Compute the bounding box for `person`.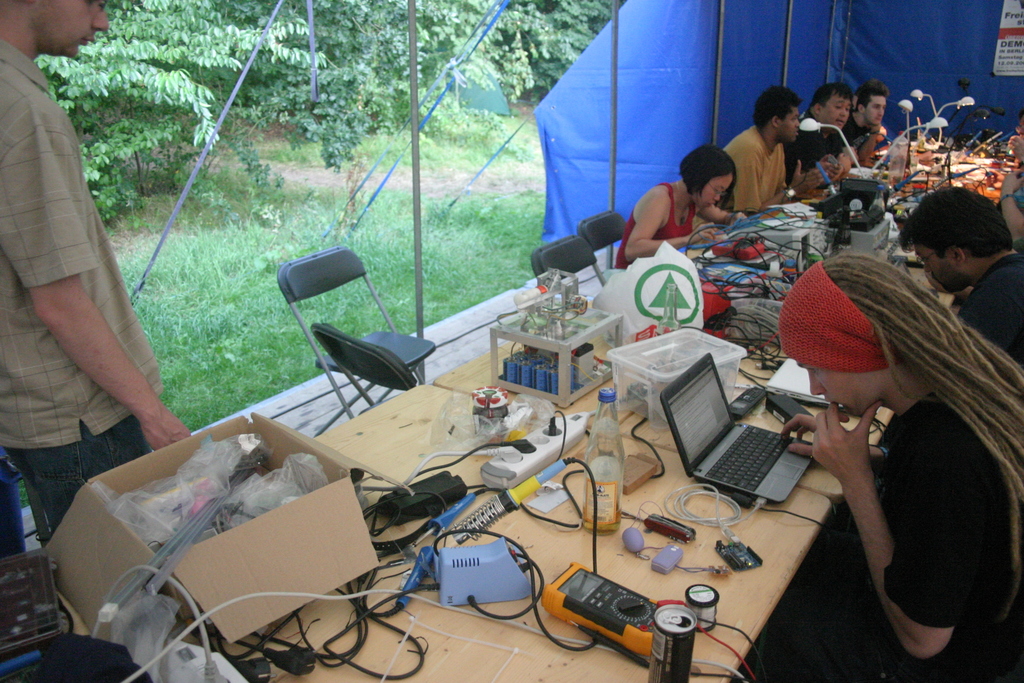
(724, 86, 832, 214).
